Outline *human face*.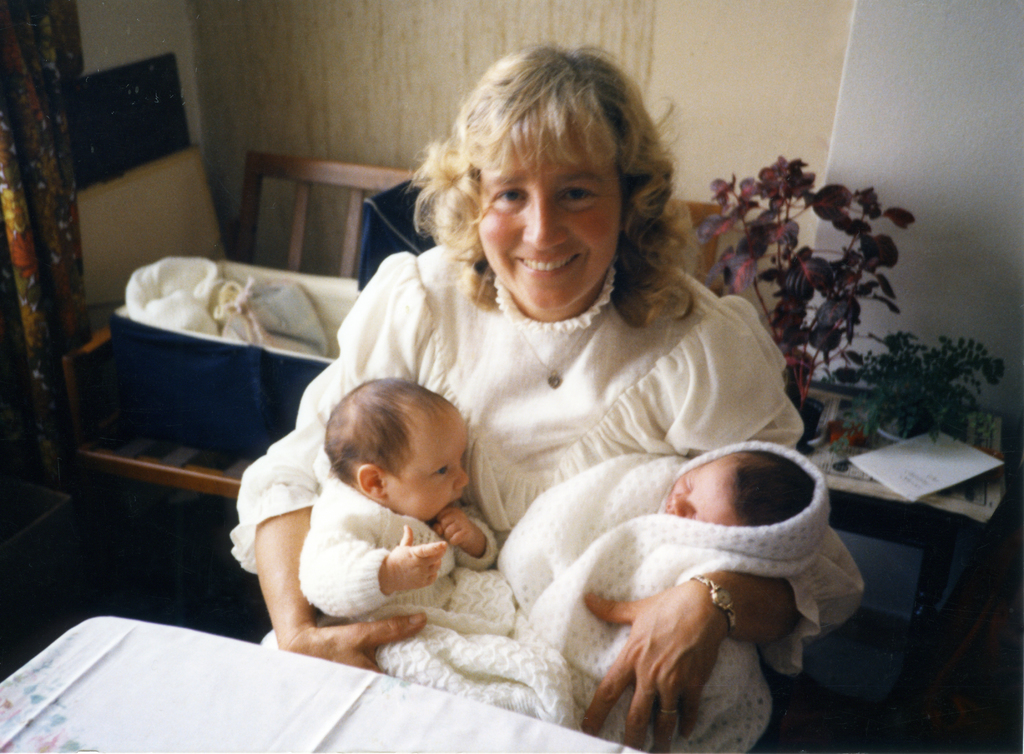
Outline: rect(481, 133, 620, 309).
